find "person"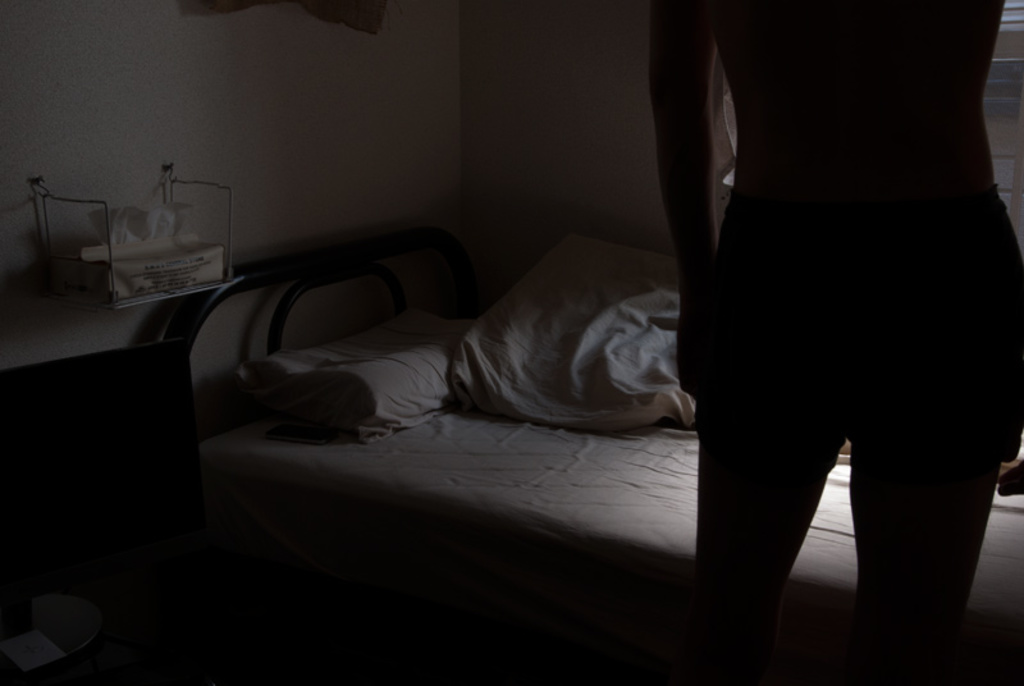
rect(628, 5, 1023, 685)
